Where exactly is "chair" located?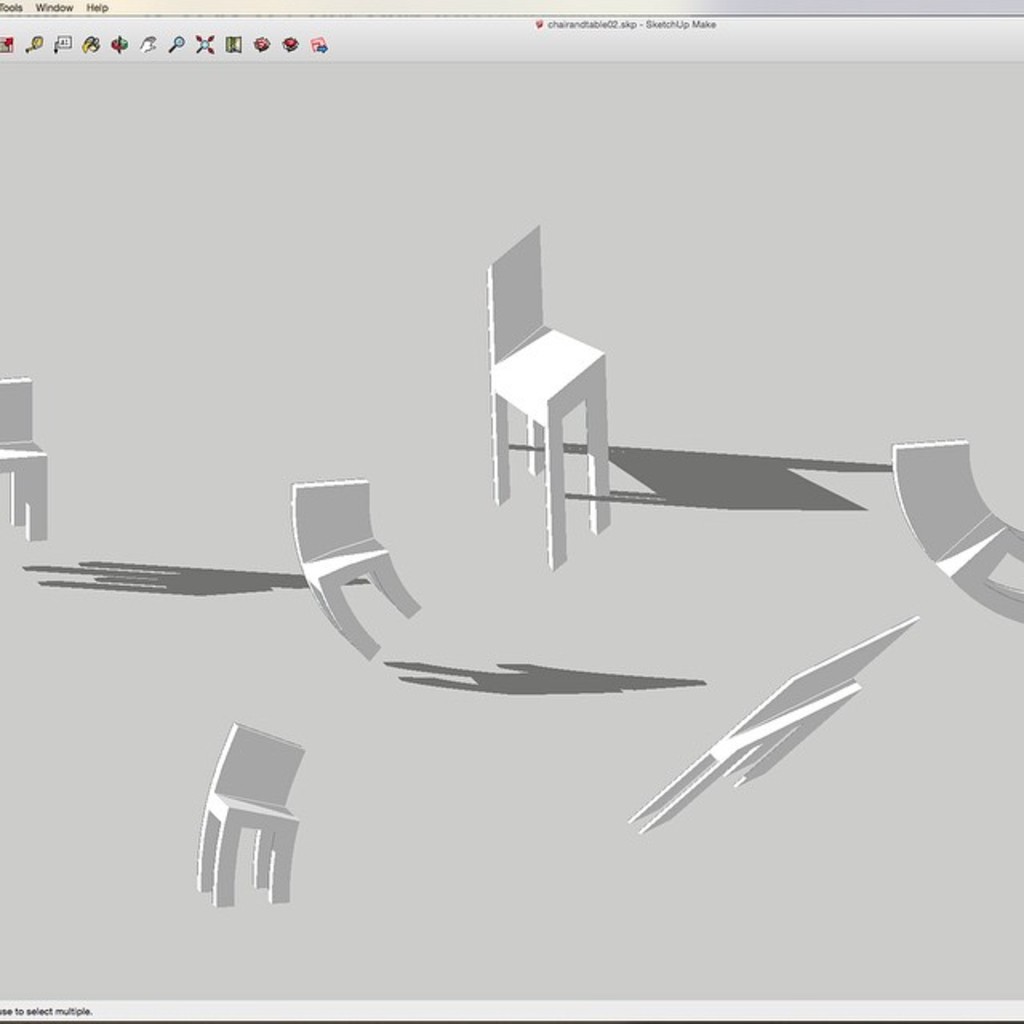
Its bounding box is box=[291, 469, 426, 656].
